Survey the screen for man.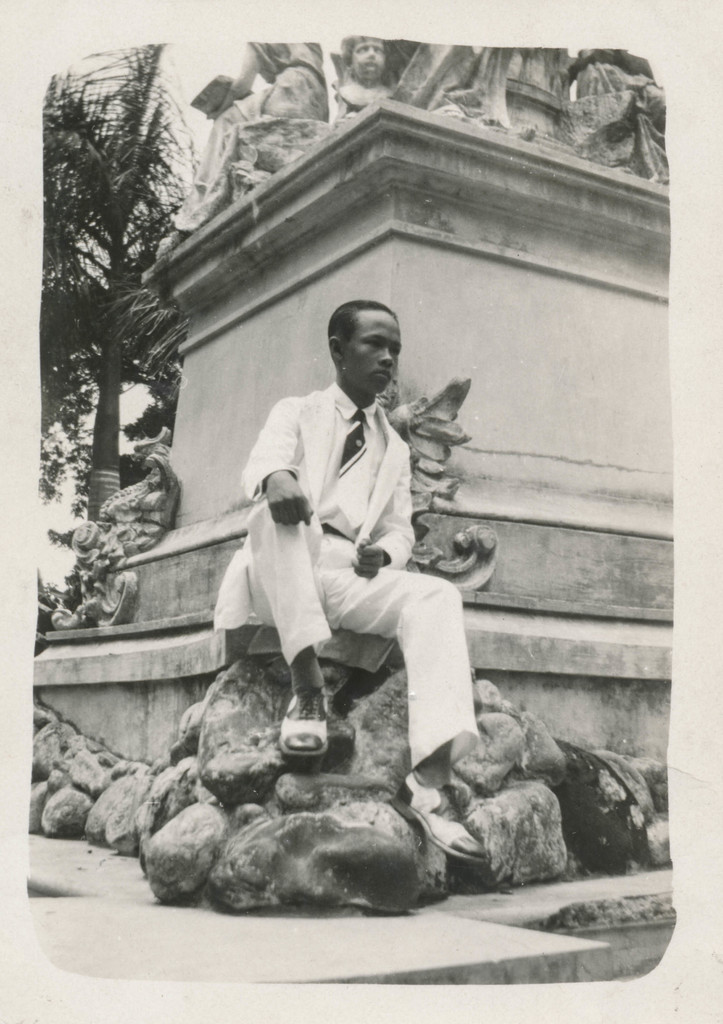
Survey found: [x1=219, y1=311, x2=488, y2=815].
